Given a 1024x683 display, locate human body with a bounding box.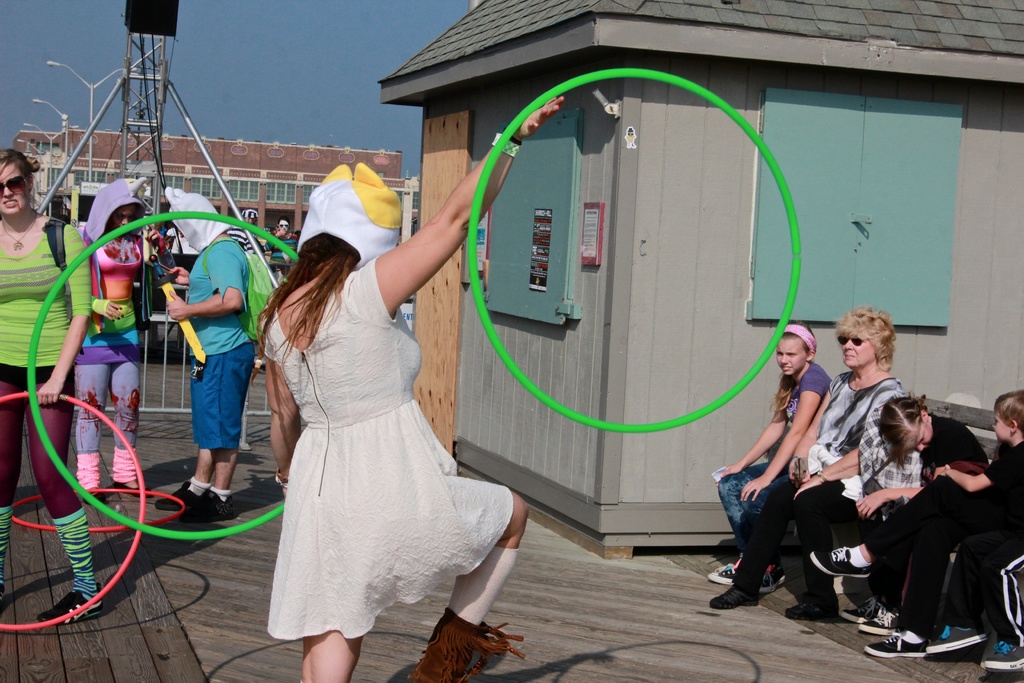
Located: 75 219 161 500.
